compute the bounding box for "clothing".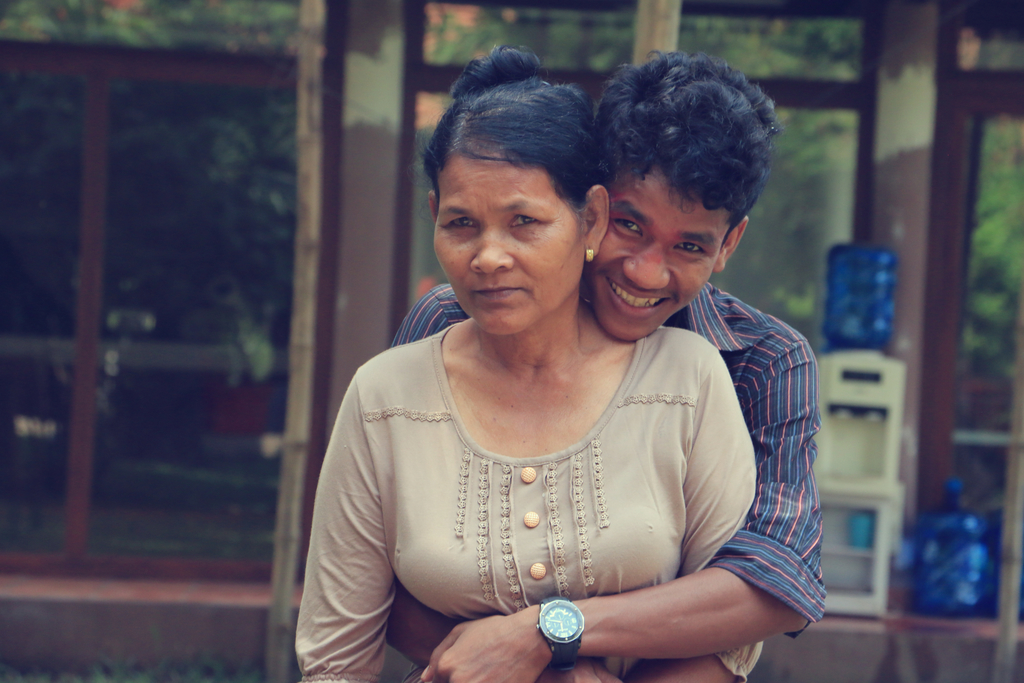
x1=381, y1=279, x2=829, y2=682.
